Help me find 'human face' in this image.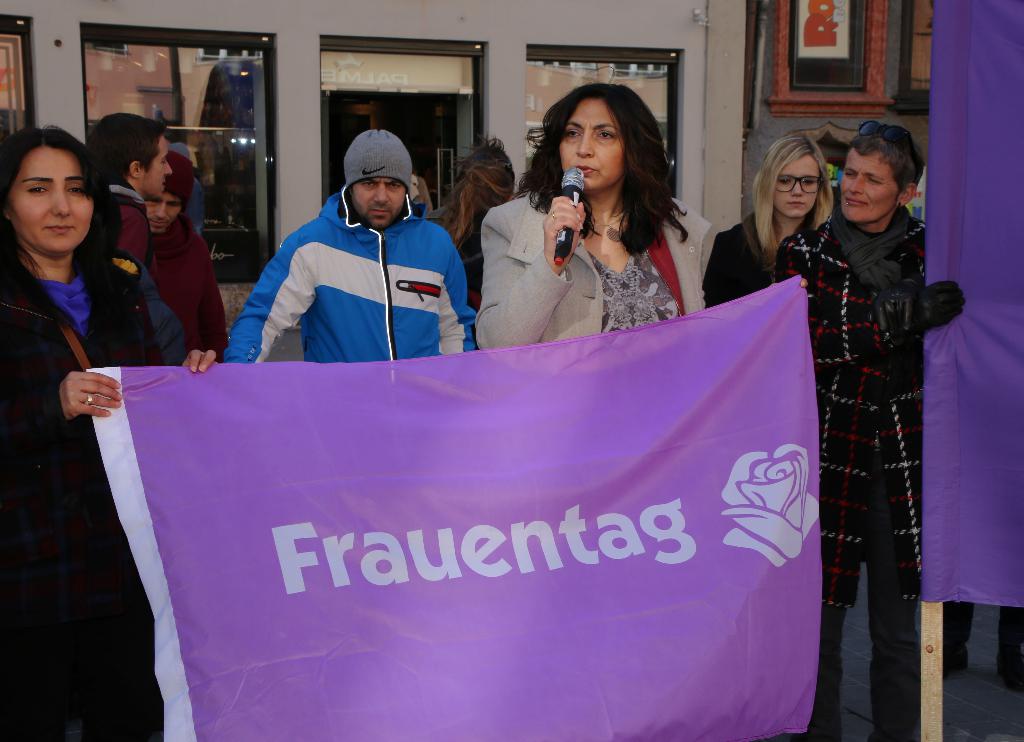
Found it: Rect(778, 154, 820, 218).
